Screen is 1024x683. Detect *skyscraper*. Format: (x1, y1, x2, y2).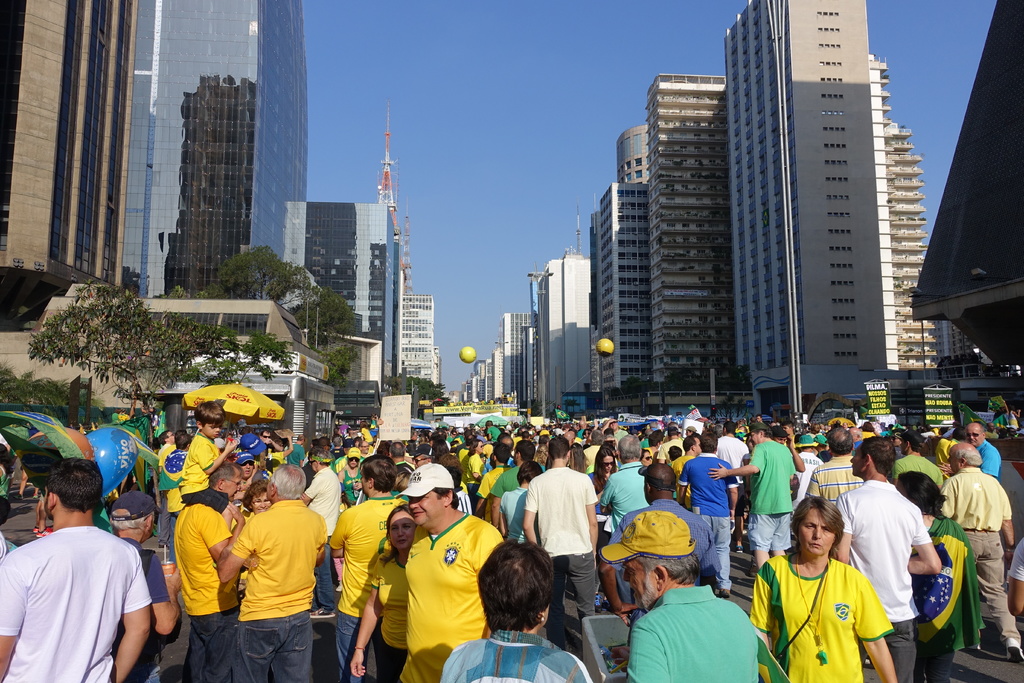
(118, 0, 319, 343).
